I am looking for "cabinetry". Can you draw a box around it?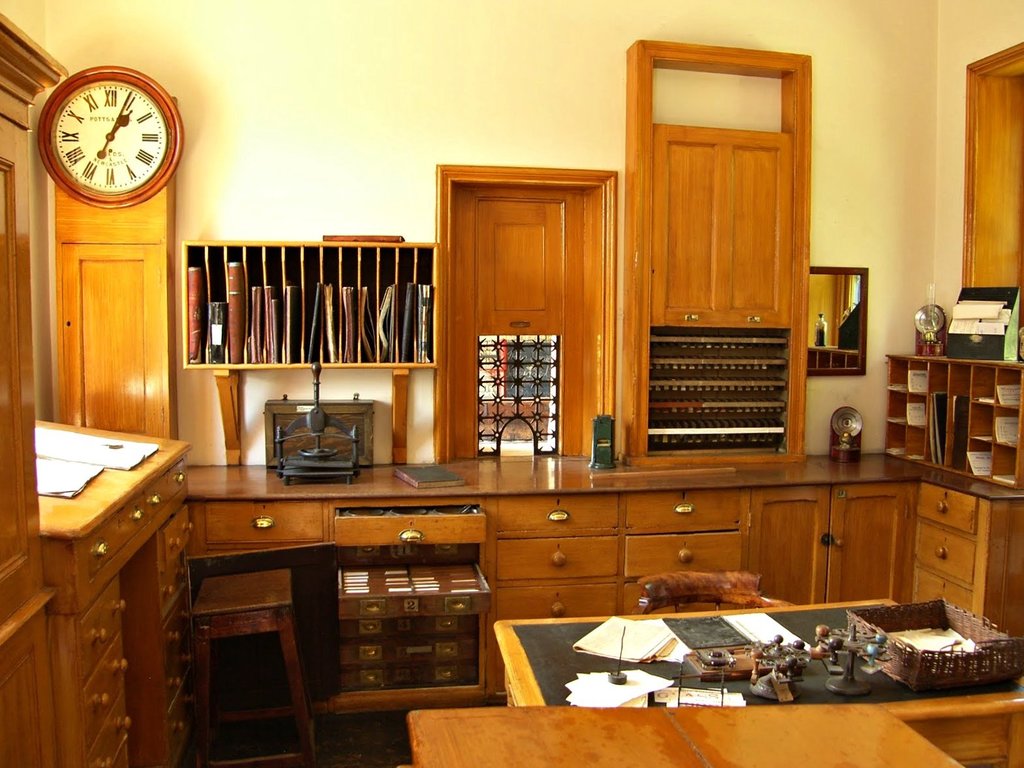
Sure, the bounding box is 149:455:193:512.
